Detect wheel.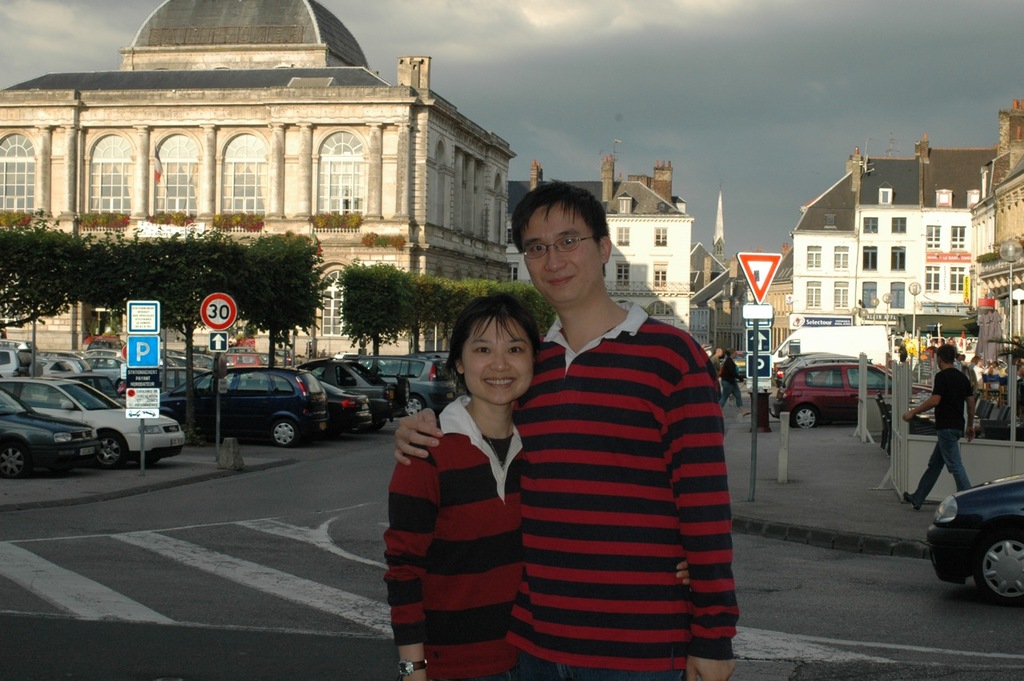
Detected at box(790, 404, 817, 427).
